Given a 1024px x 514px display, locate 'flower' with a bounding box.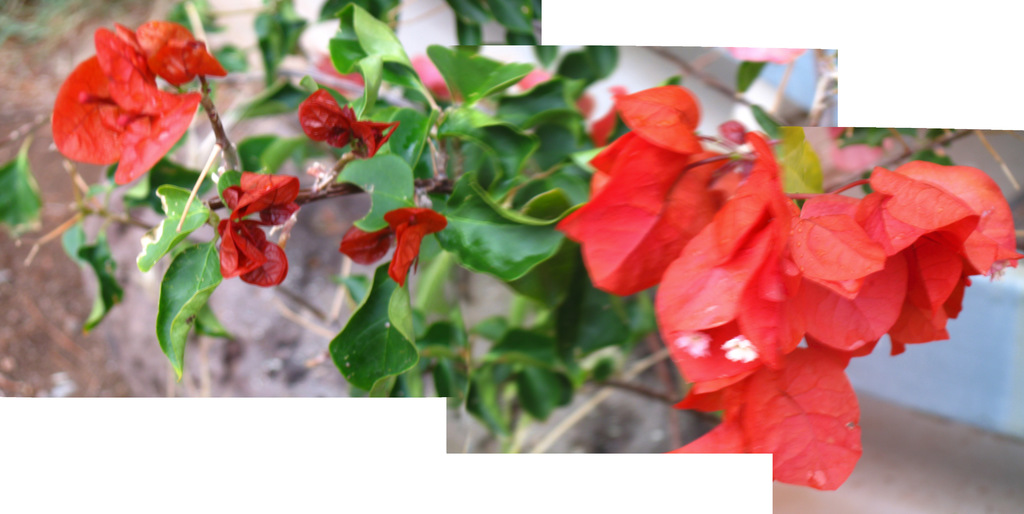
Located: pyautogui.locateOnScreen(296, 88, 397, 156).
